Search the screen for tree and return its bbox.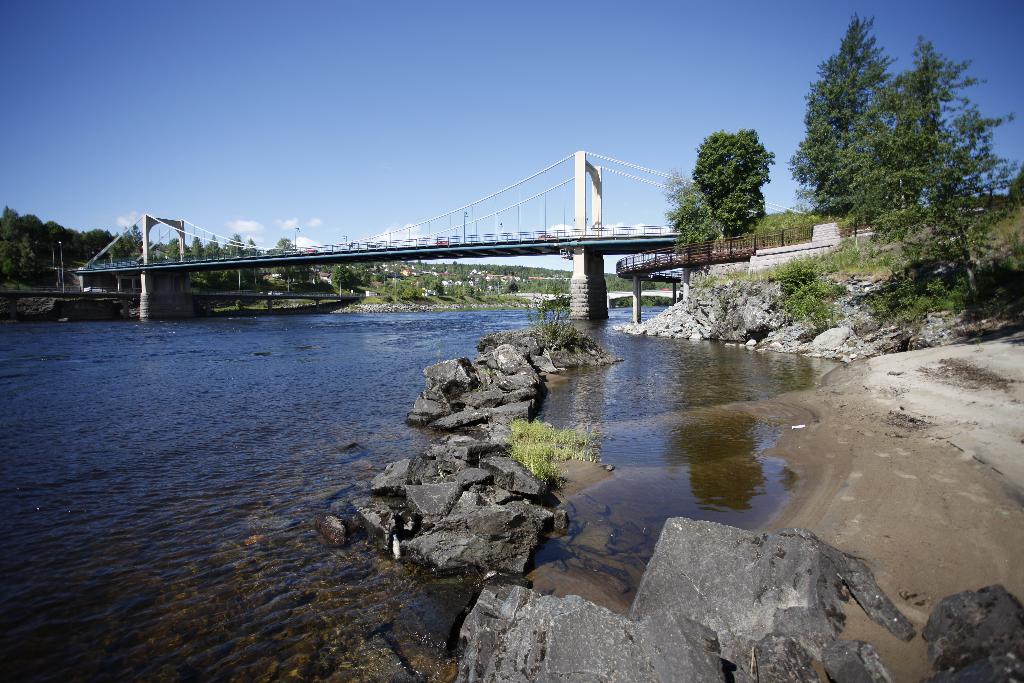
Found: x1=244, y1=237, x2=264, y2=253.
